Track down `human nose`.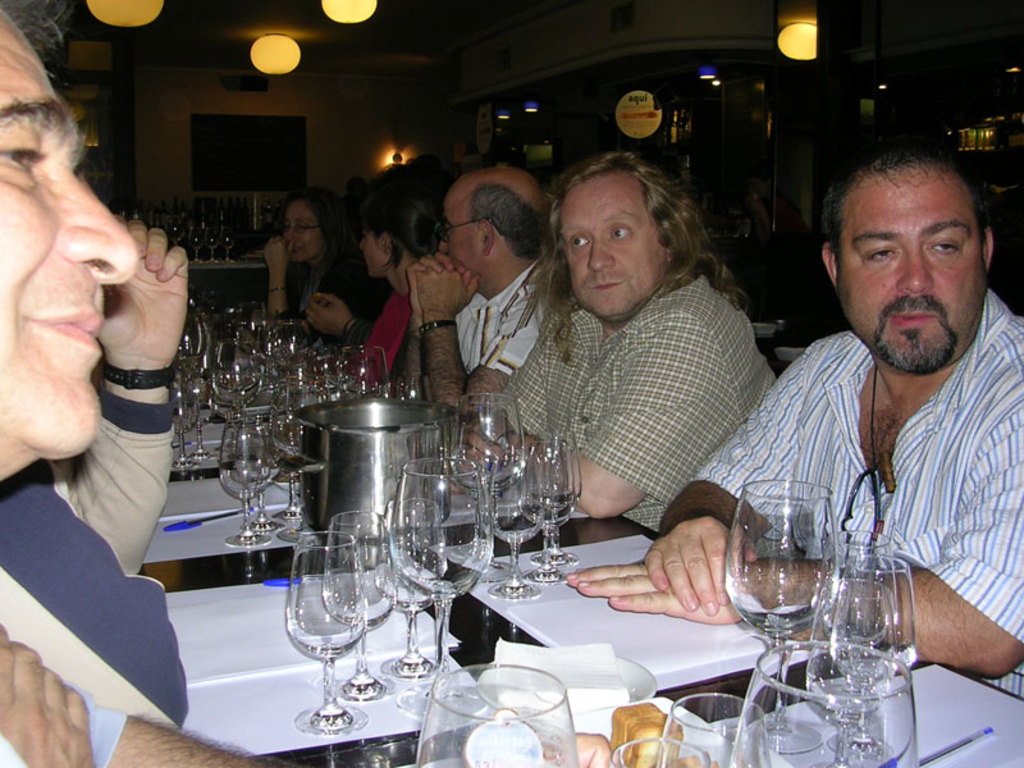
Tracked to 588/236/614/271.
